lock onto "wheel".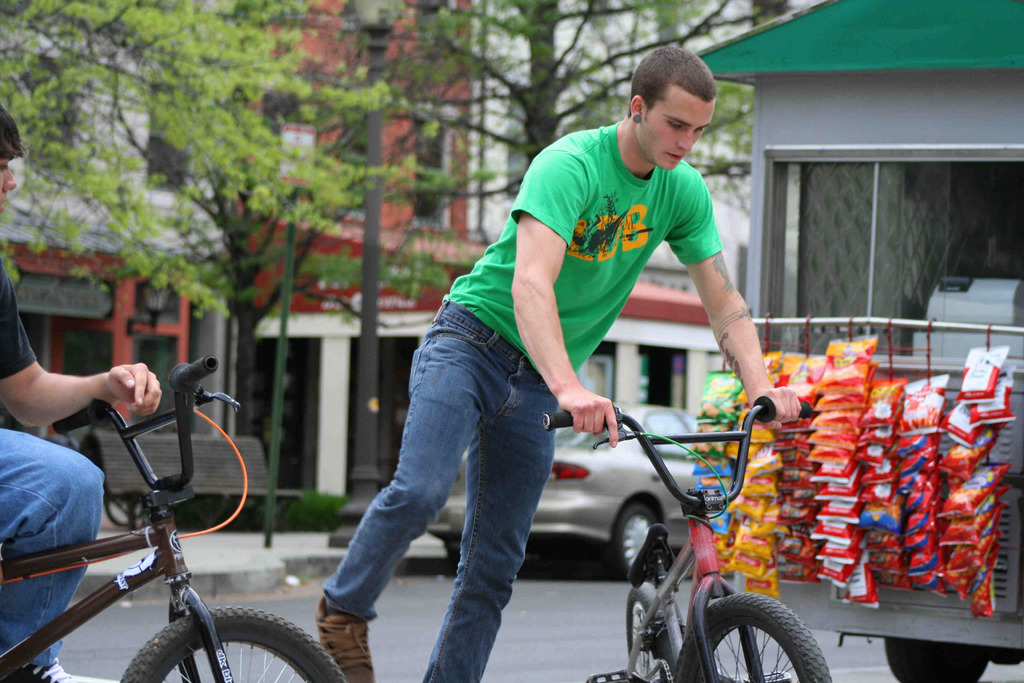
Locked: pyautogui.locateOnScreen(882, 633, 988, 682).
